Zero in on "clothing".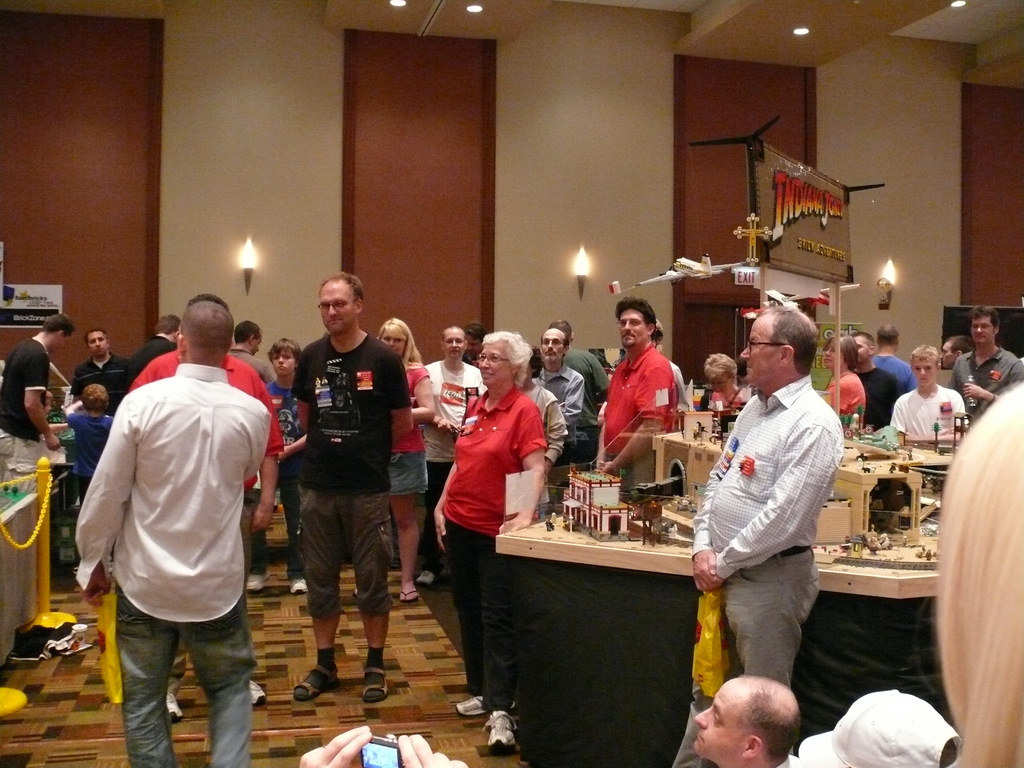
Zeroed in: {"x1": 684, "y1": 369, "x2": 853, "y2": 562}.
